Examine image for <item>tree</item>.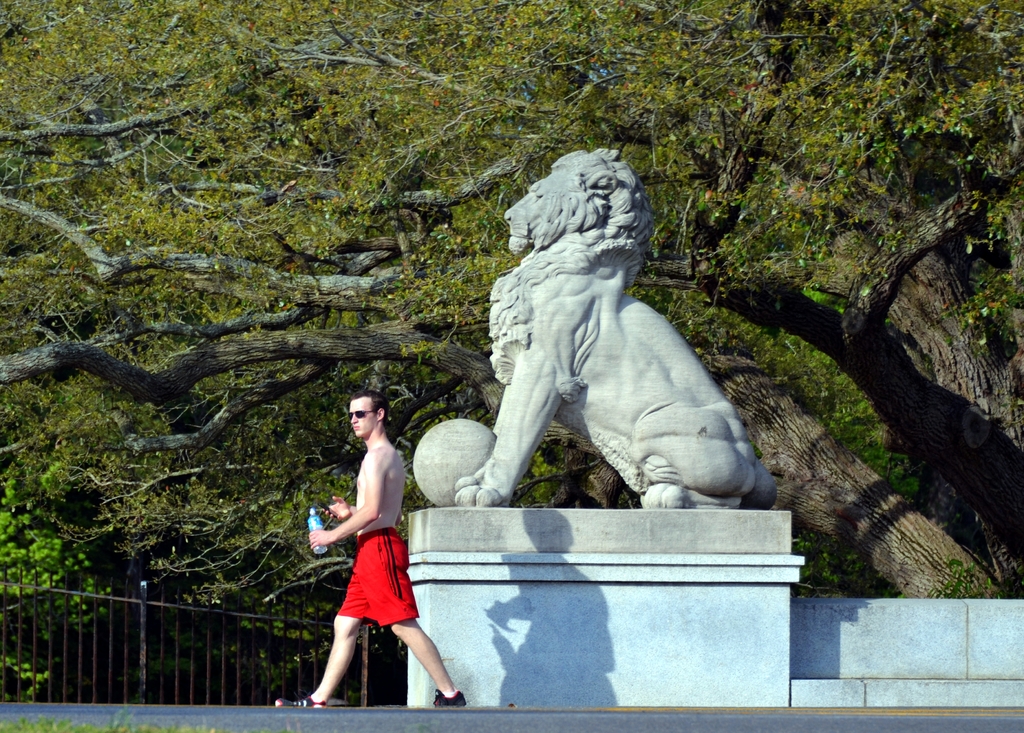
Examination result: 3 1 1023 588.
